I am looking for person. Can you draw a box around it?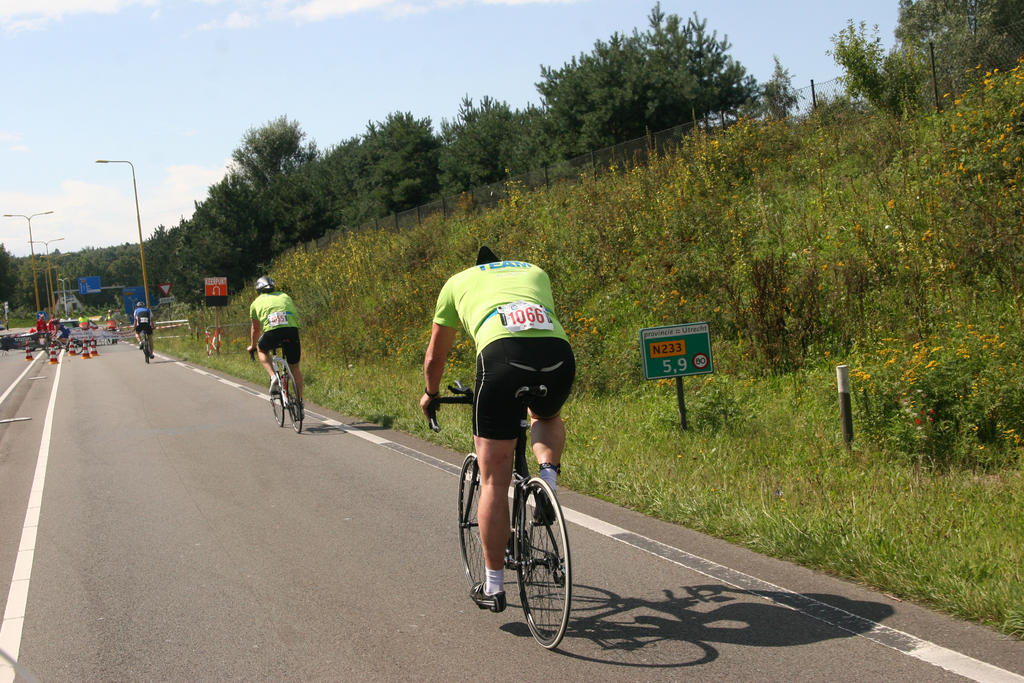
Sure, the bounding box is <bbox>52, 315, 72, 347</bbox>.
